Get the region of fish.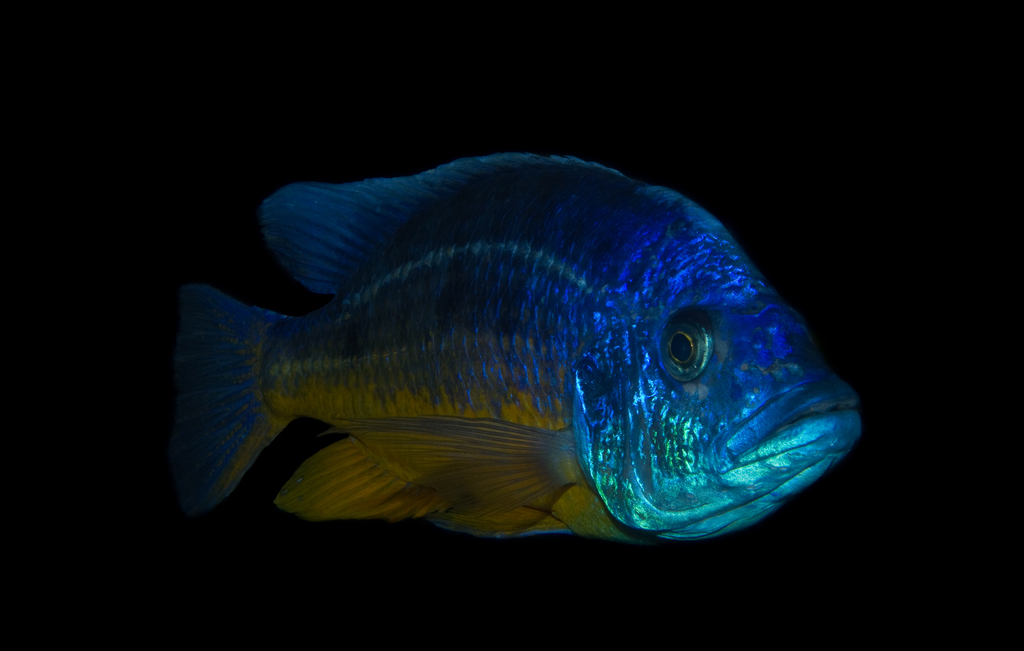
<region>153, 146, 868, 563</region>.
